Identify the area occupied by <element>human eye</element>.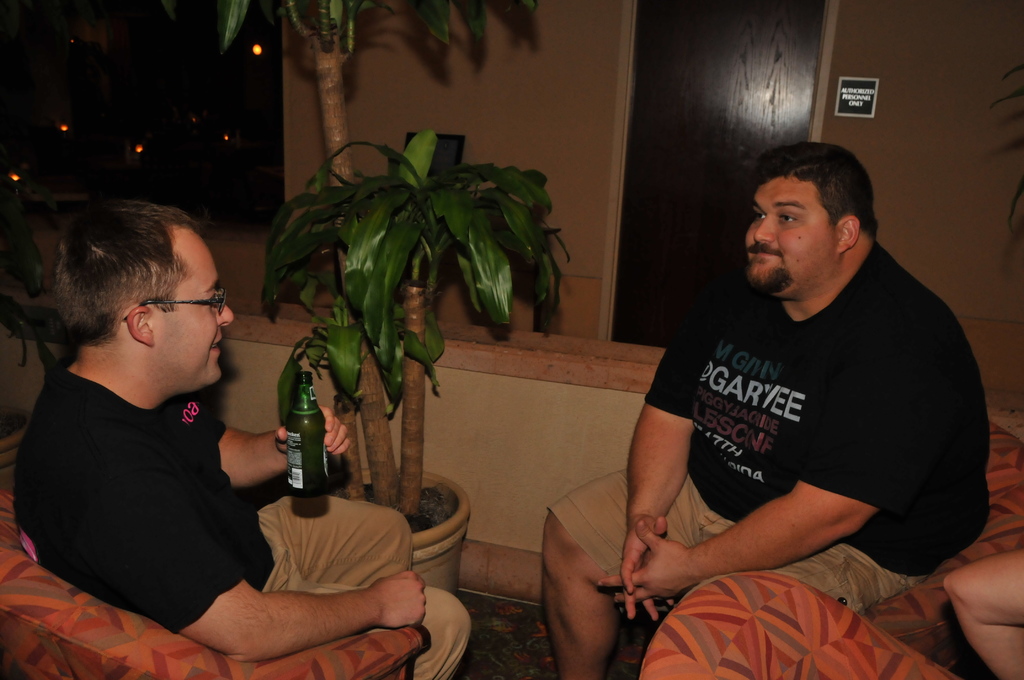
Area: bbox=[774, 209, 800, 229].
